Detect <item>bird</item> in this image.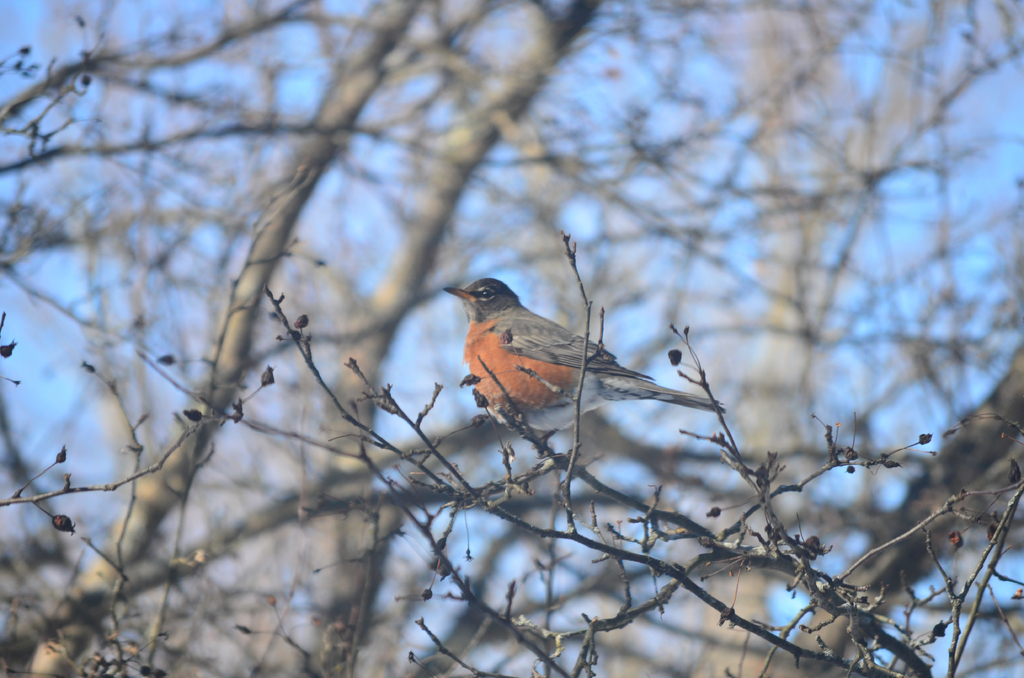
Detection: 442, 276, 729, 460.
